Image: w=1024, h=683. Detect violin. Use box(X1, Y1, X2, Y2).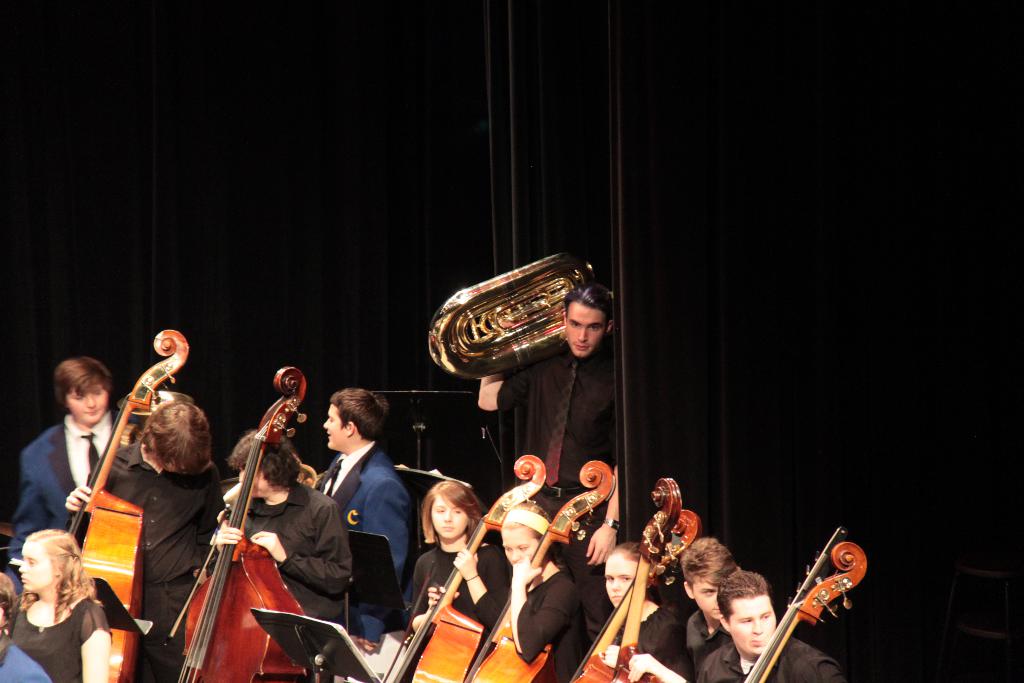
box(638, 497, 705, 577).
